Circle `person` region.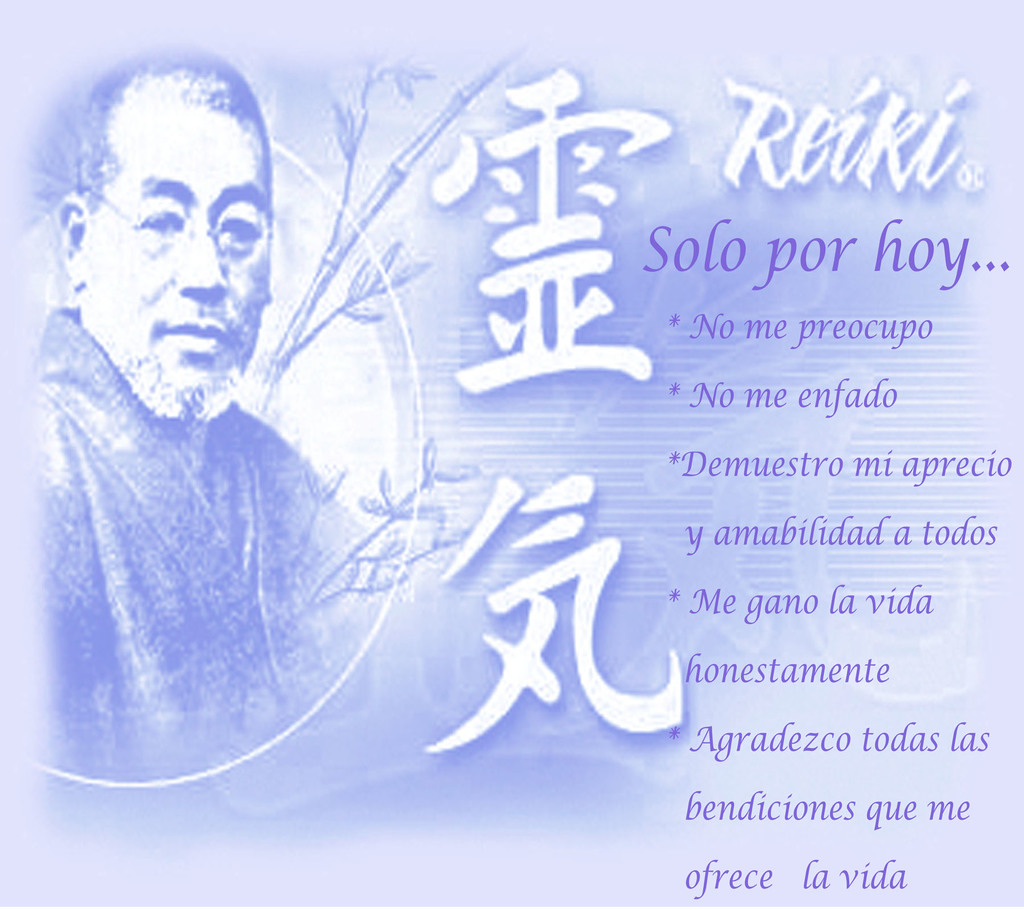
Region: pyautogui.locateOnScreen(0, 52, 365, 778).
